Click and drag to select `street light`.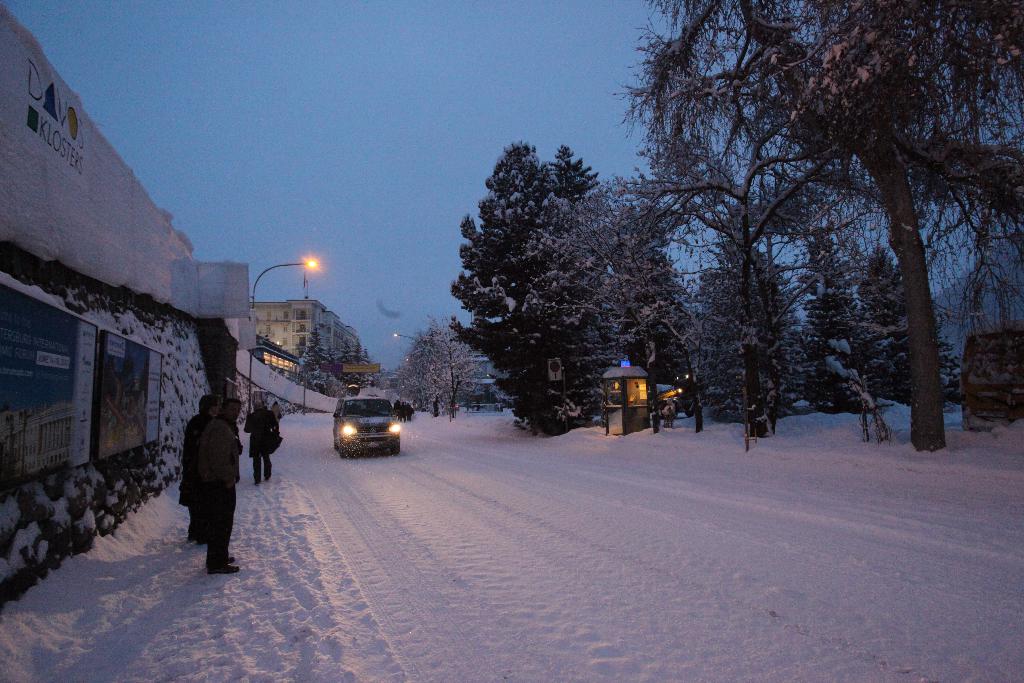
Selection: 390/335/433/361.
